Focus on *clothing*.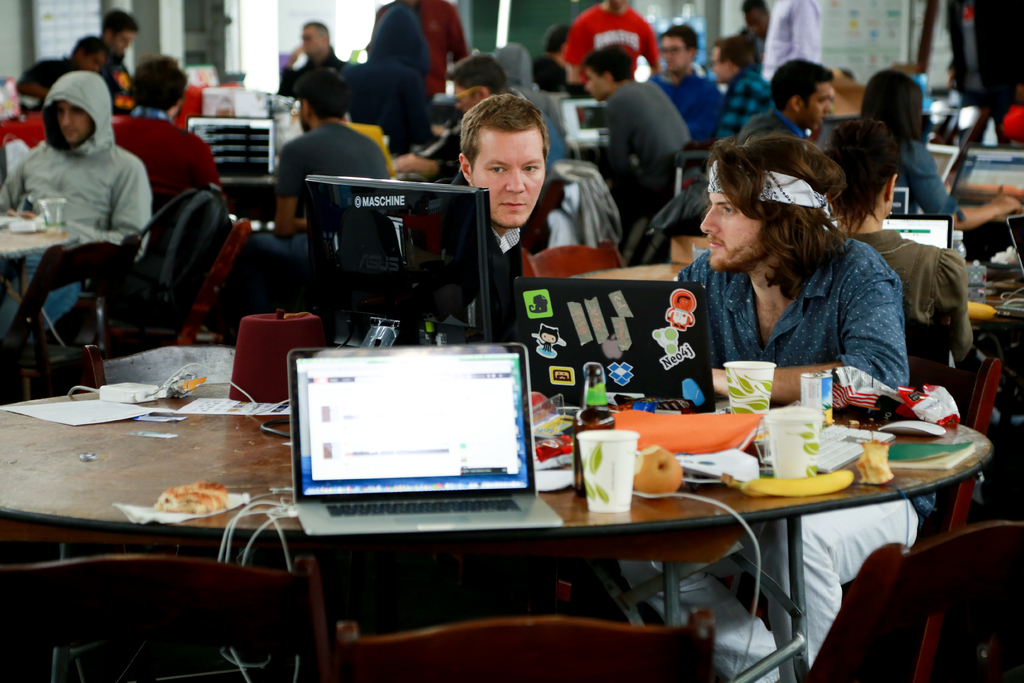
Focused at [x1=715, y1=65, x2=766, y2=147].
